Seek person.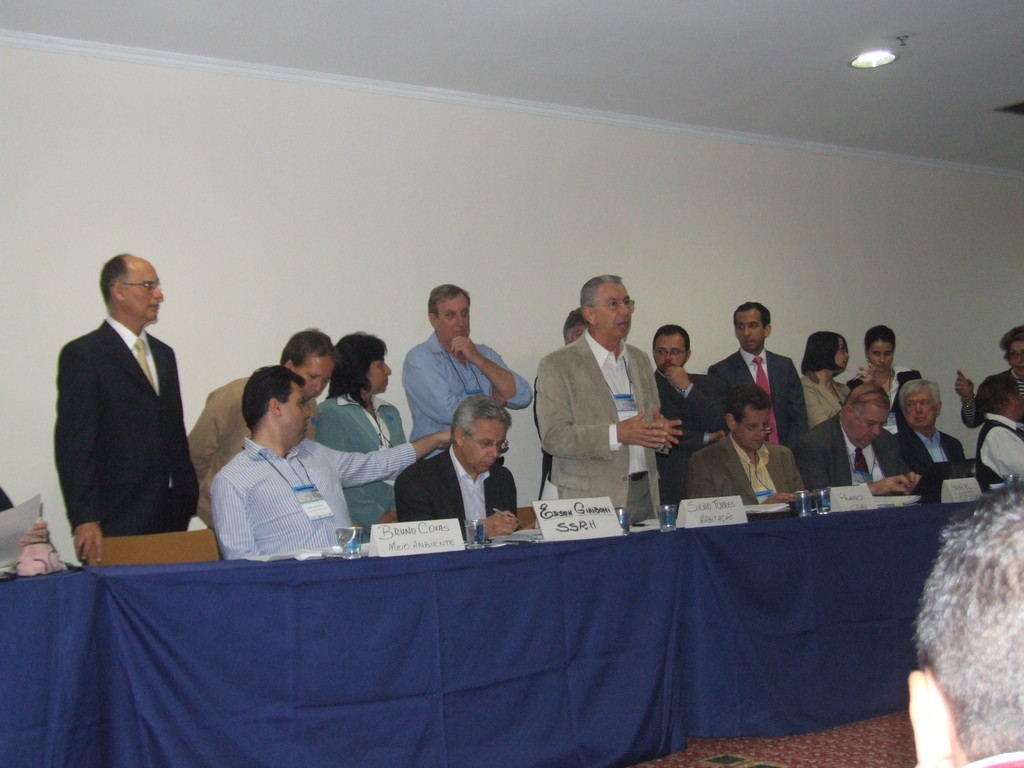
[left=45, top=248, right=205, bottom=567].
